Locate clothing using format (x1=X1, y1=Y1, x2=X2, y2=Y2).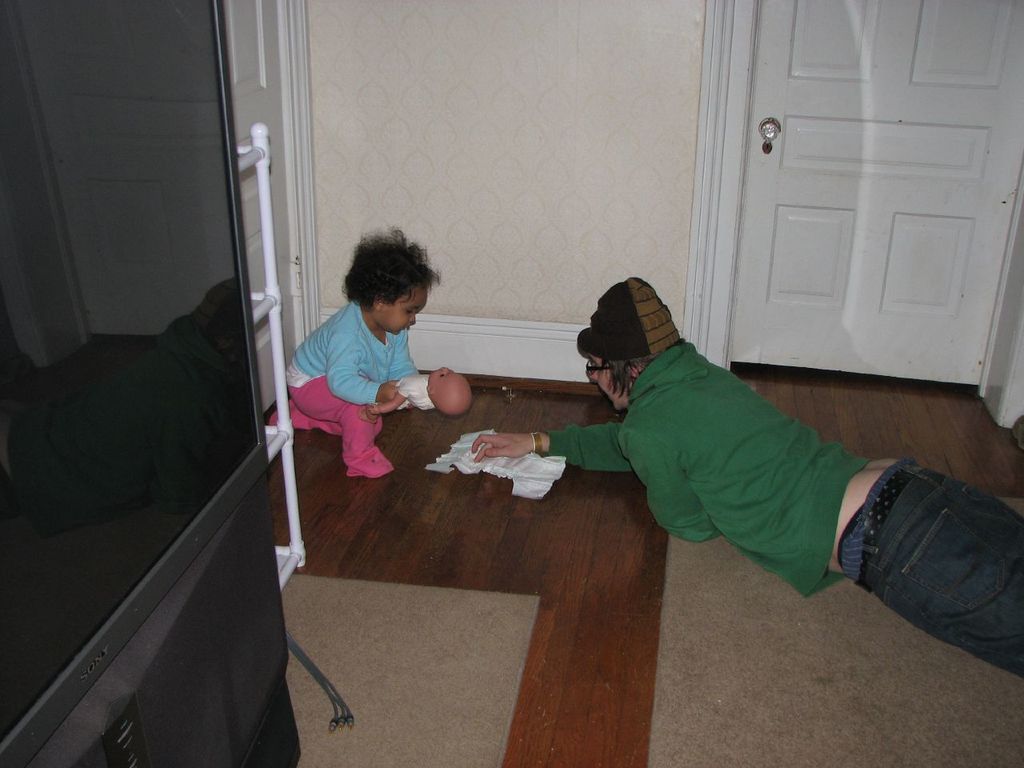
(x1=426, y1=429, x2=566, y2=495).
